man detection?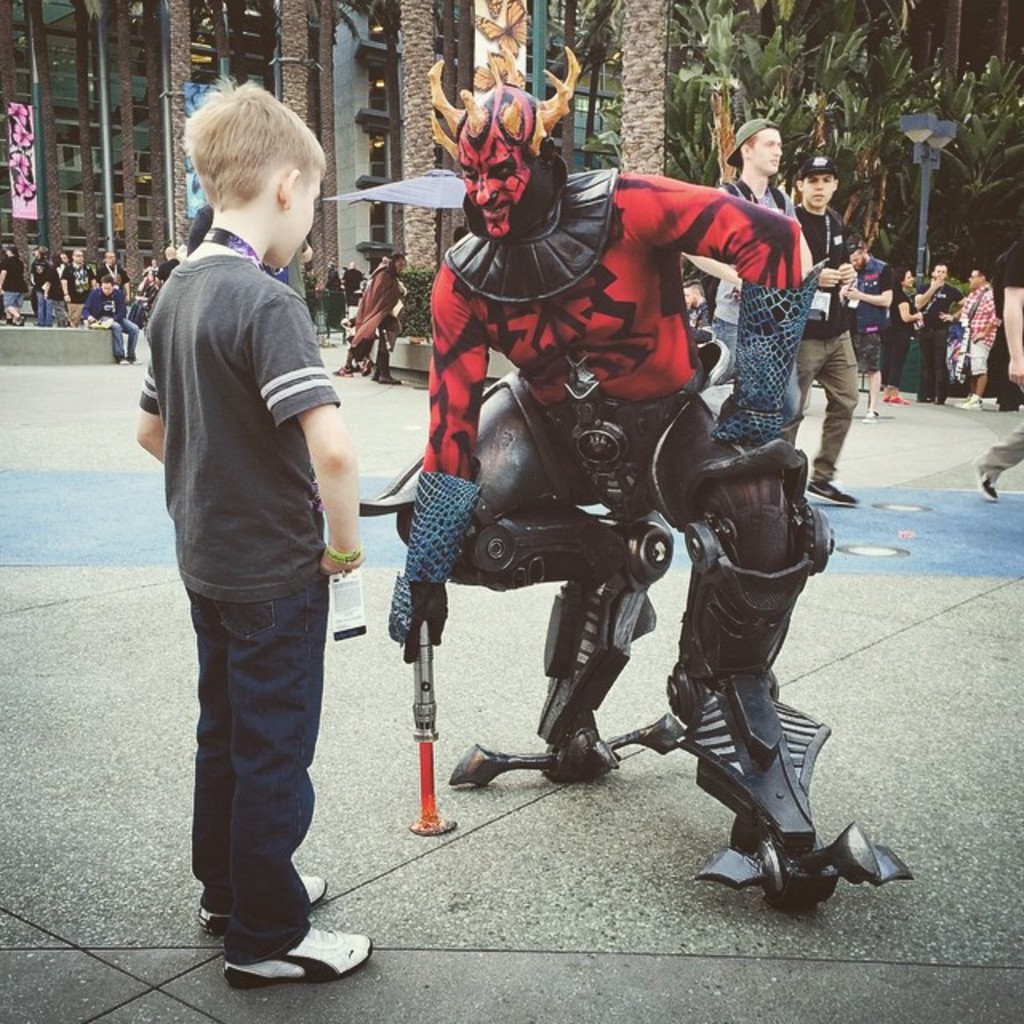
pyautogui.locateOnScreen(955, 264, 1002, 406)
